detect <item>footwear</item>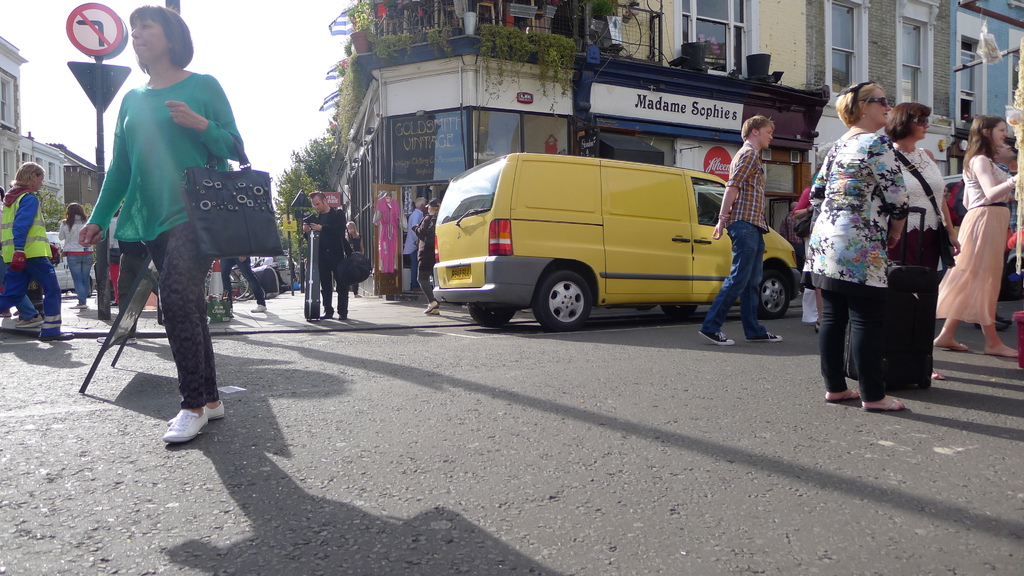
pyautogui.locateOnScreen(99, 333, 139, 347)
